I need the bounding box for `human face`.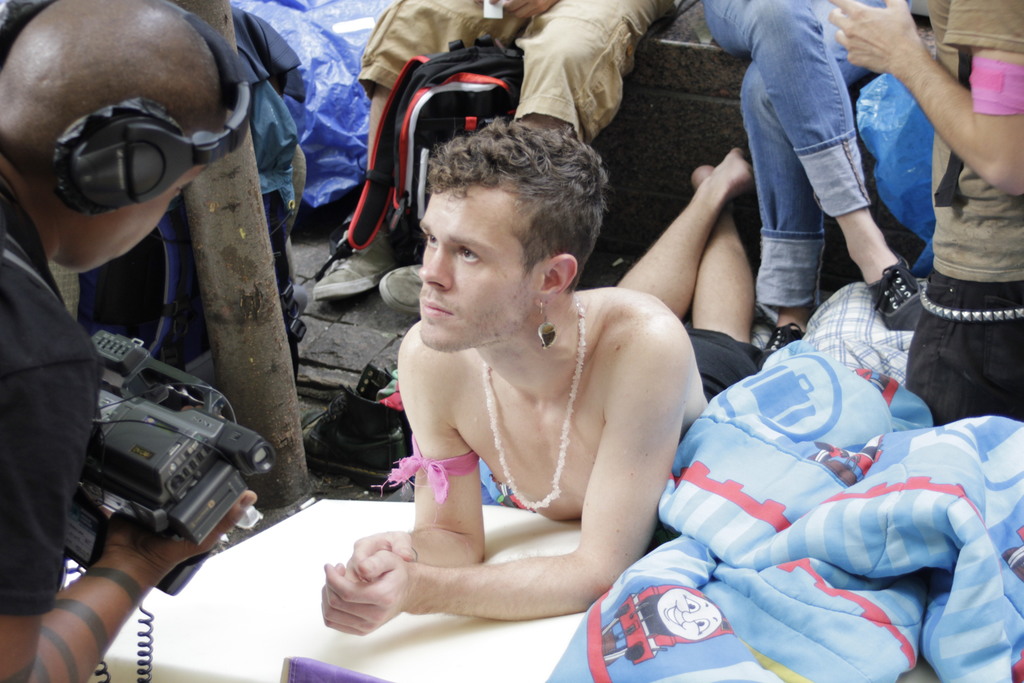
Here it is: <region>414, 186, 536, 352</region>.
